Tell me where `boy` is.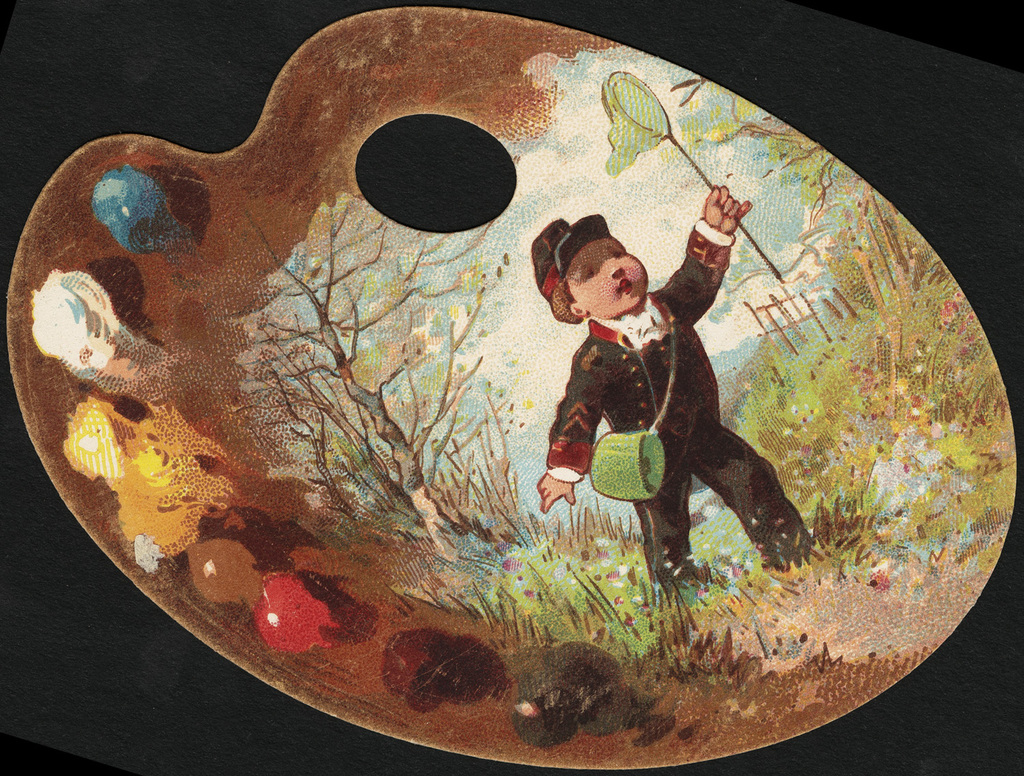
`boy` is at (514,206,797,623).
